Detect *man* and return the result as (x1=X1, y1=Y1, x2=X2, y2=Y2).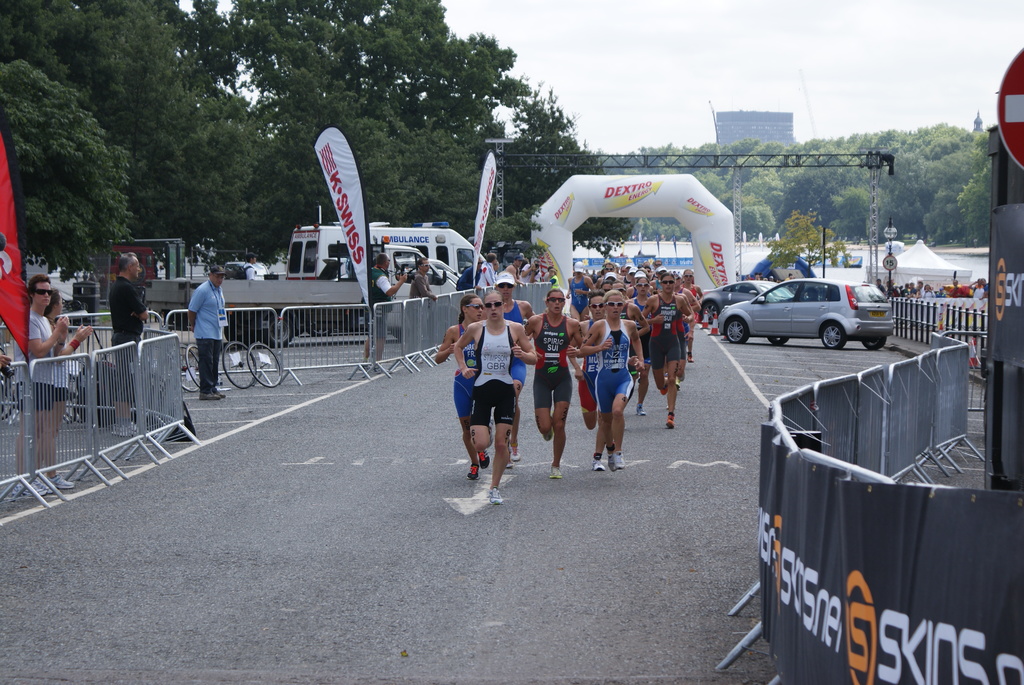
(x1=876, y1=278, x2=890, y2=298).
